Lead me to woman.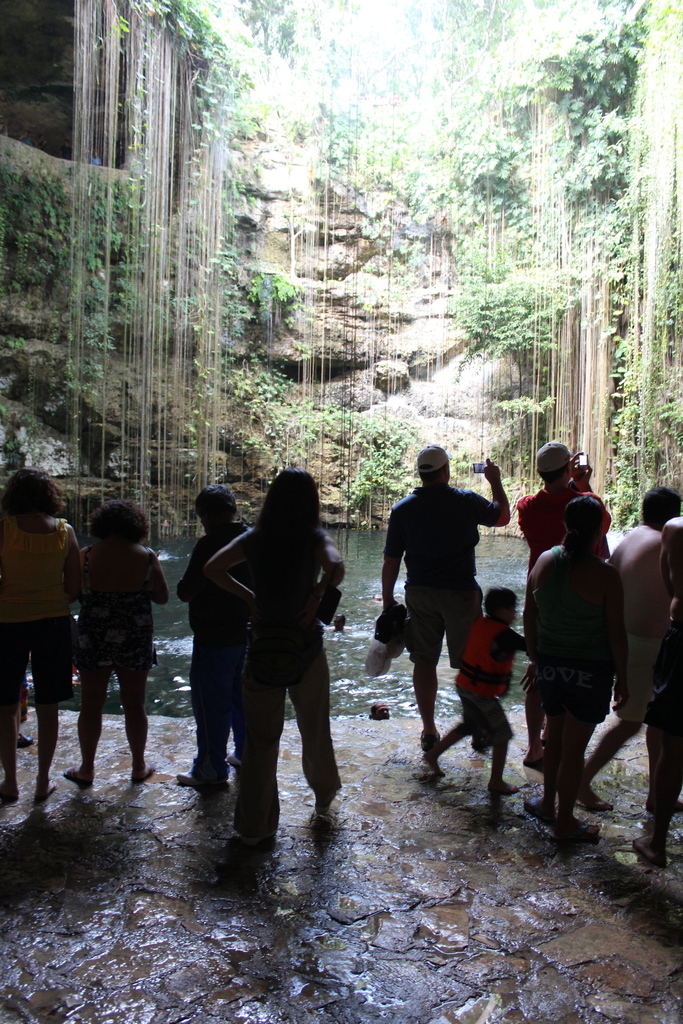
Lead to [x1=188, y1=451, x2=350, y2=869].
